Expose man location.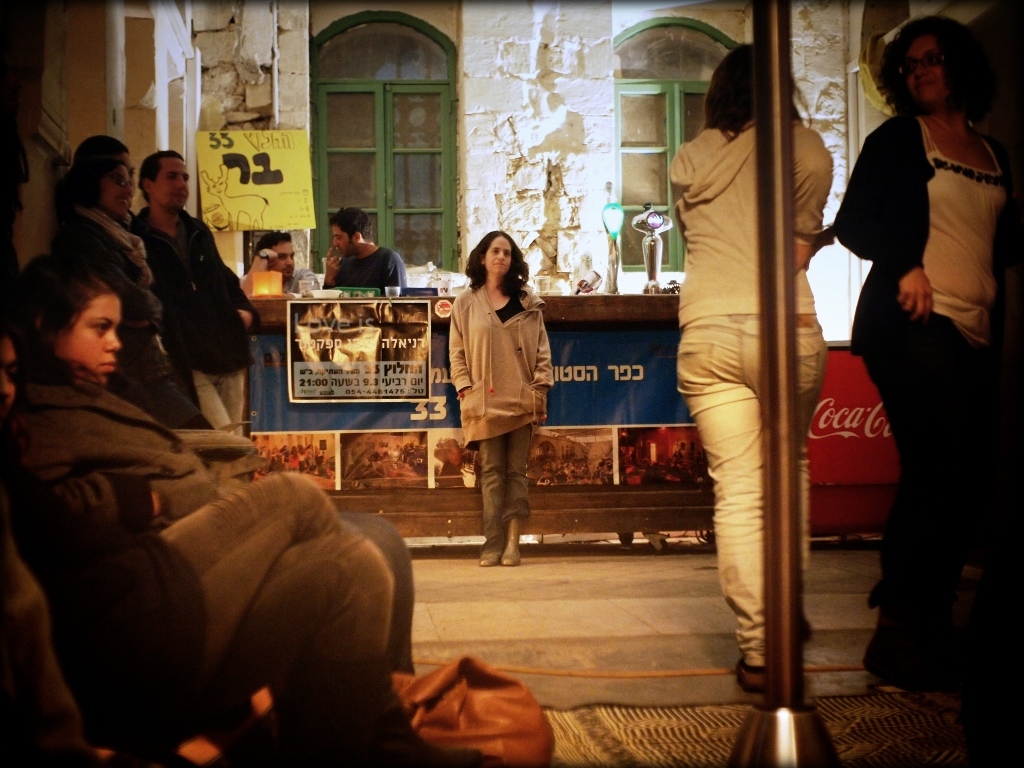
Exposed at [x1=120, y1=167, x2=243, y2=428].
